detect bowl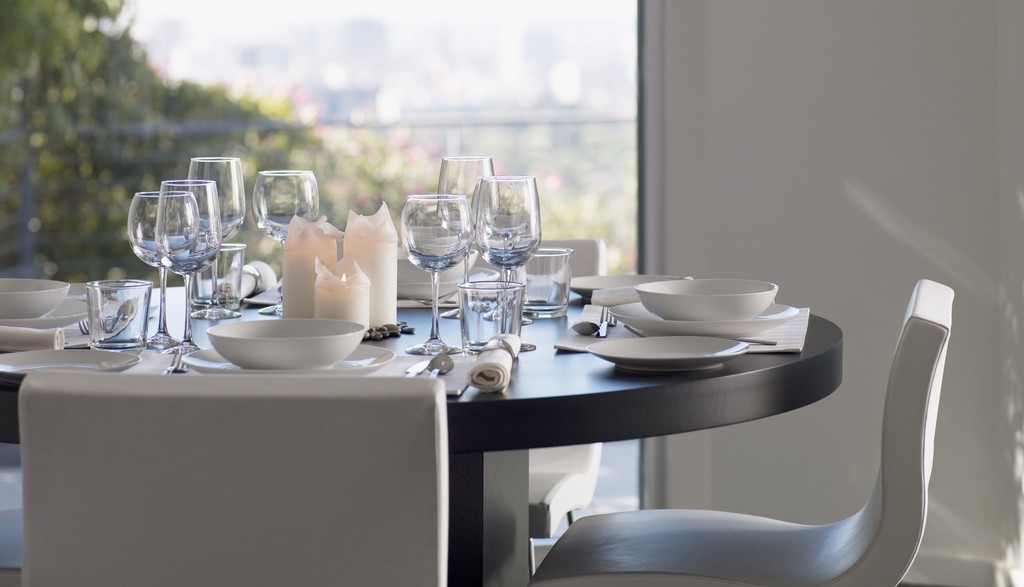
[left=610, top=303, right=797, bottom=339]
